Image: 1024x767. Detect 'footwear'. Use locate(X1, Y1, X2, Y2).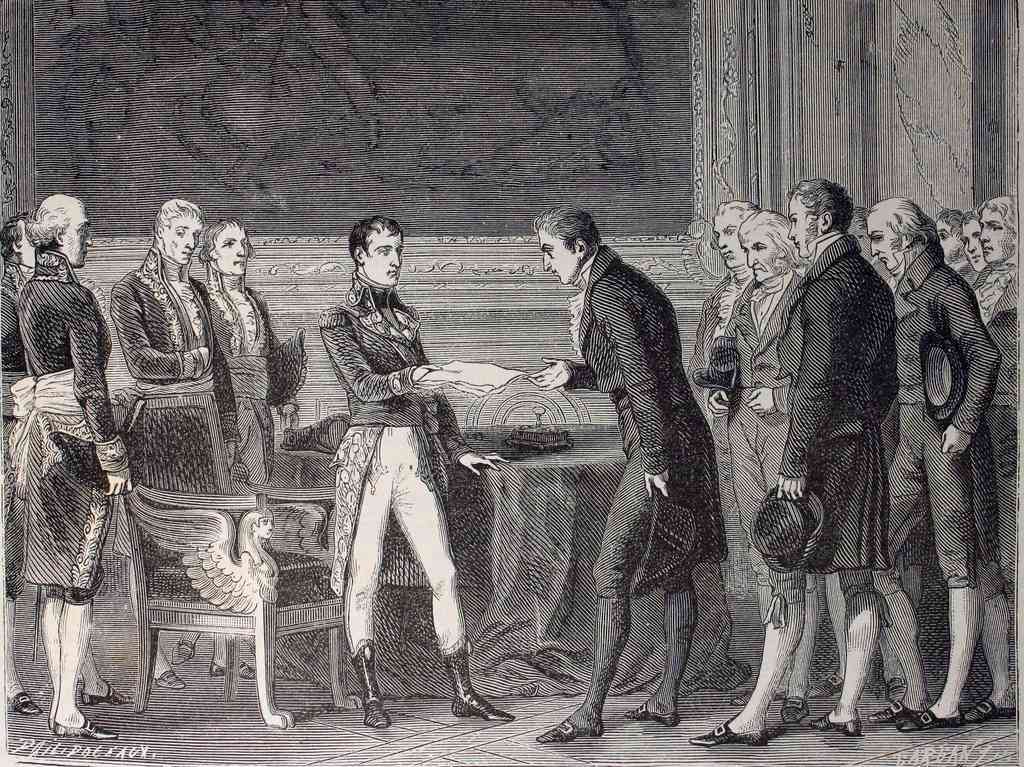
locate(867, 702, 918, 720).
